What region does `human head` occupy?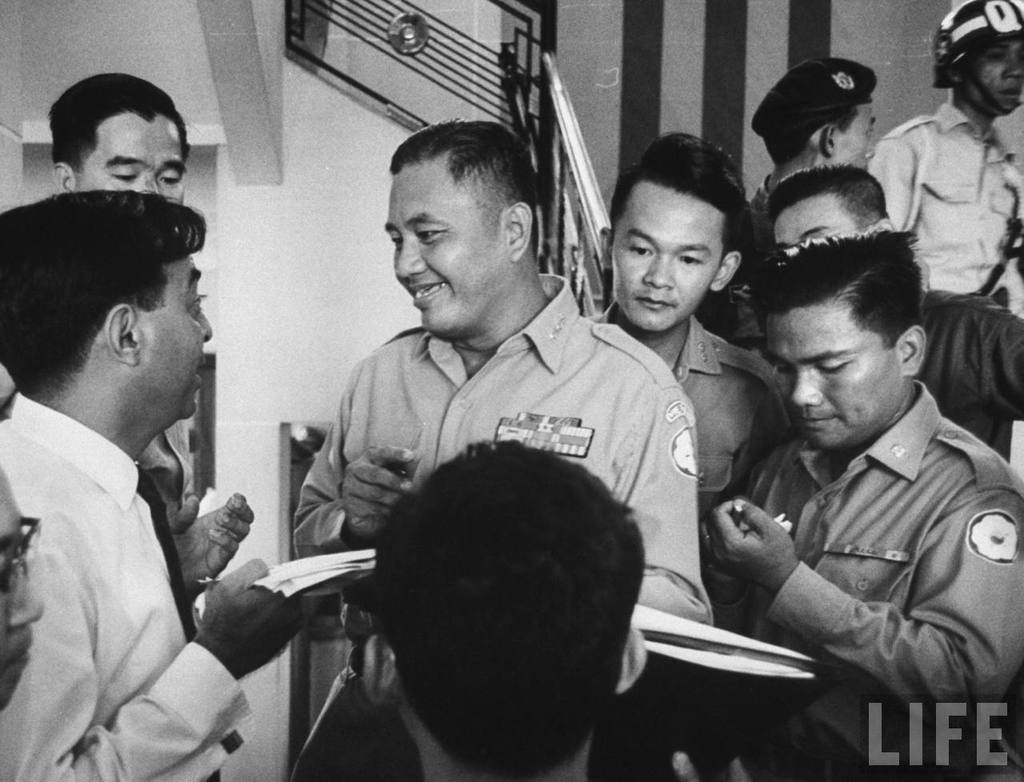
box=[47, 72, 189, 206].
